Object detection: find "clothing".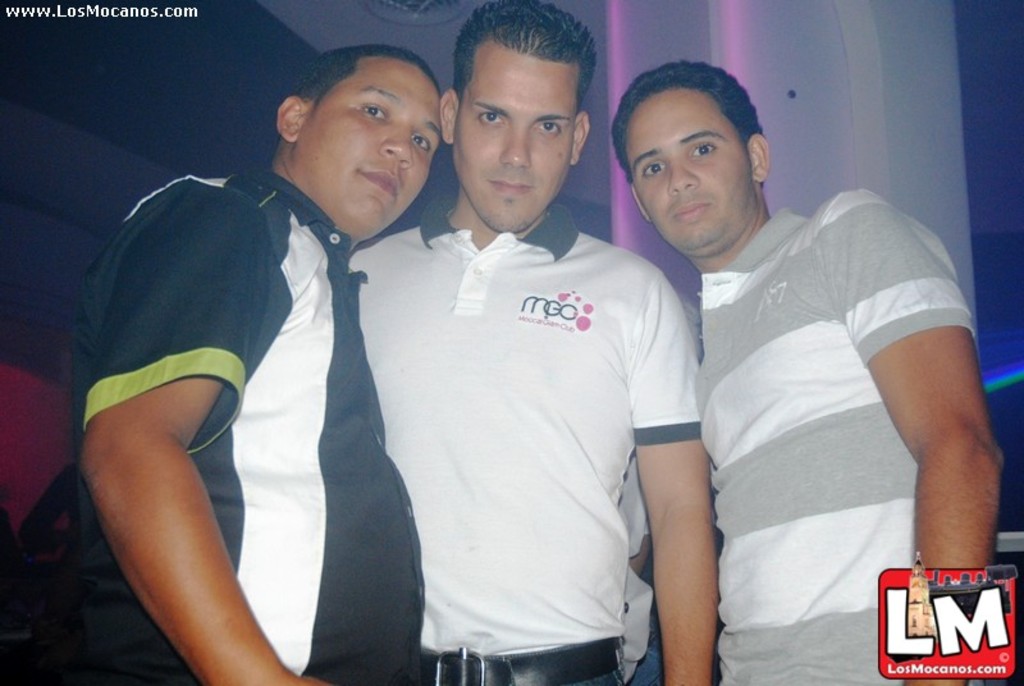
BBox(334, 151, 705, 668).
